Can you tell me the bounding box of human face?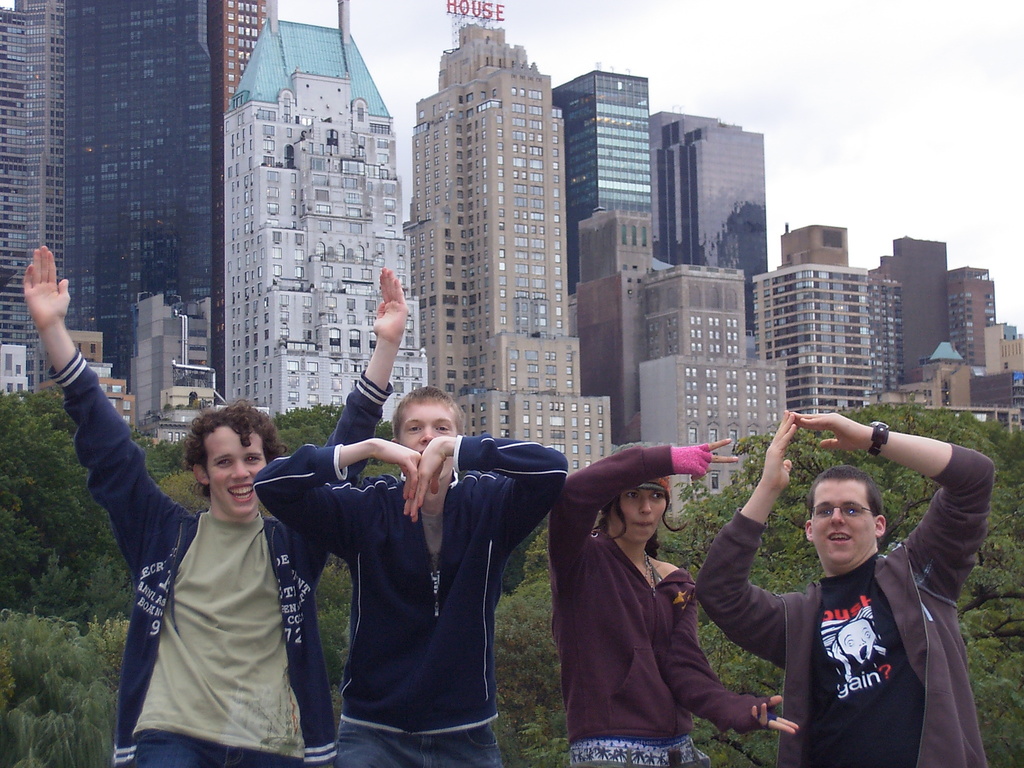
395 396 461 479.
